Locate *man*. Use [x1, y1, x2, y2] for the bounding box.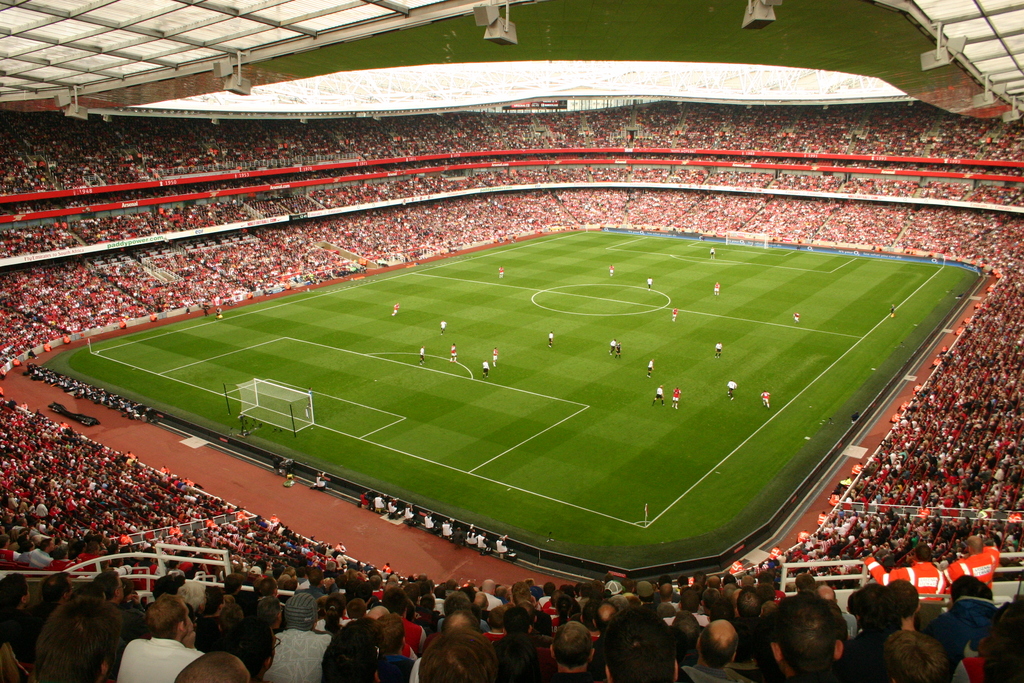
[0, 571, 37, 661].
